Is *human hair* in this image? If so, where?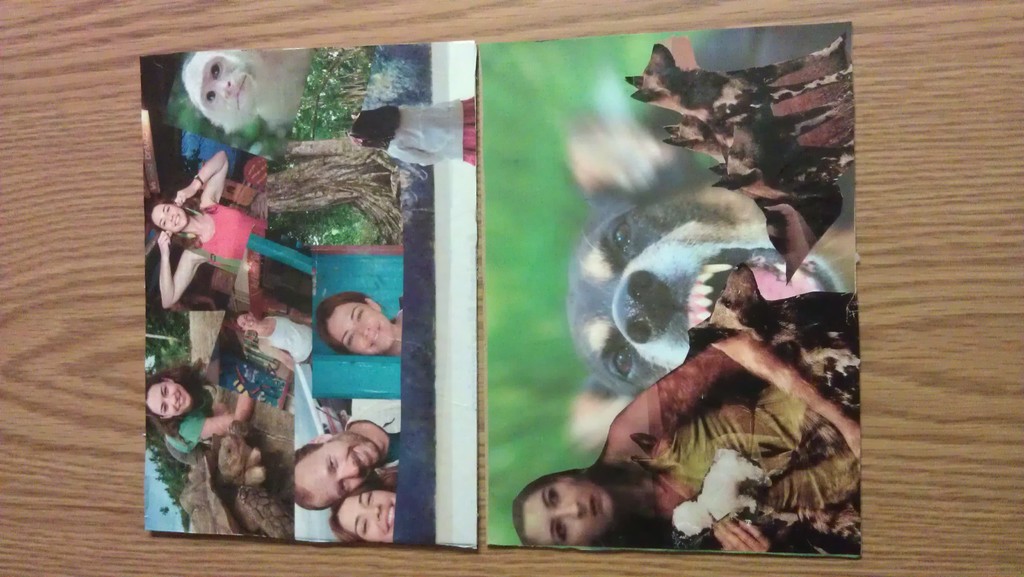
Yes, at <bbox>147, 193, 182, 213</bbox>.
